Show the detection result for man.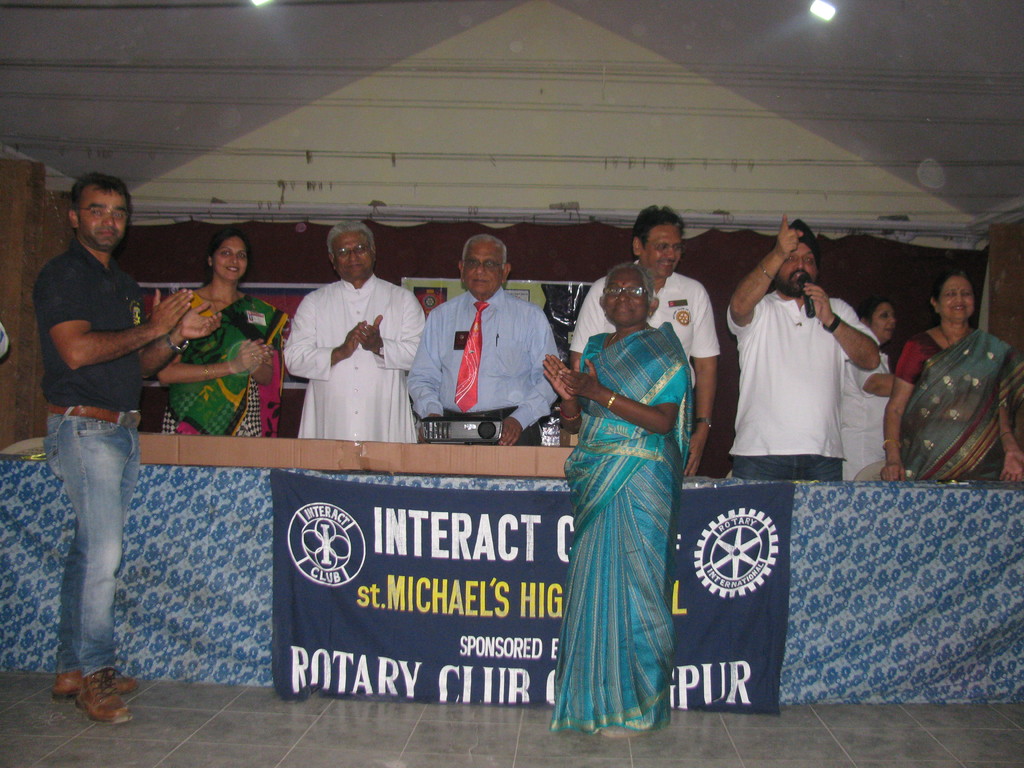
left=33, top=172, right=220, bottom=724.
